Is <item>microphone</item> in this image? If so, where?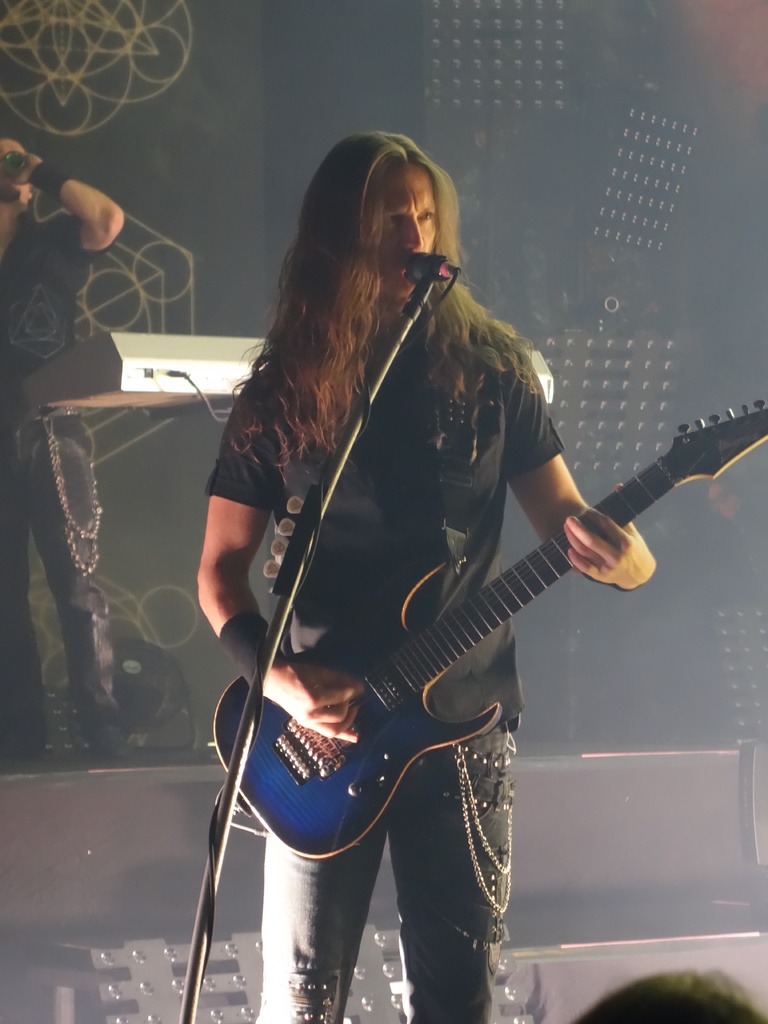
Yes, at [388, 244, 465, 298].
